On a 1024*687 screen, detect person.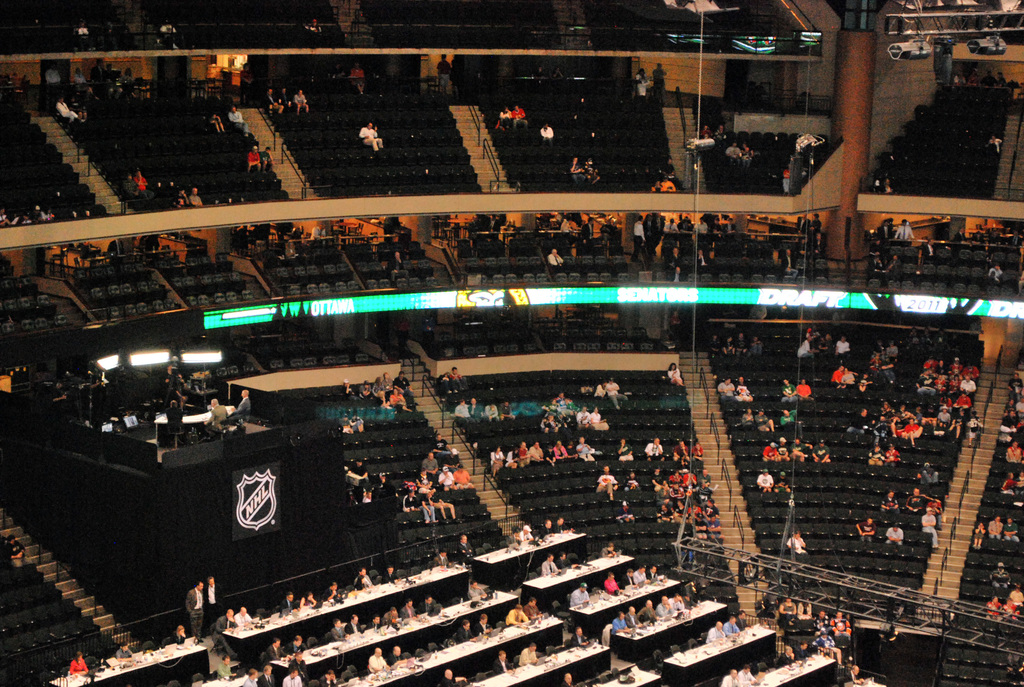
bbox=(322, 580, 339, 600).
